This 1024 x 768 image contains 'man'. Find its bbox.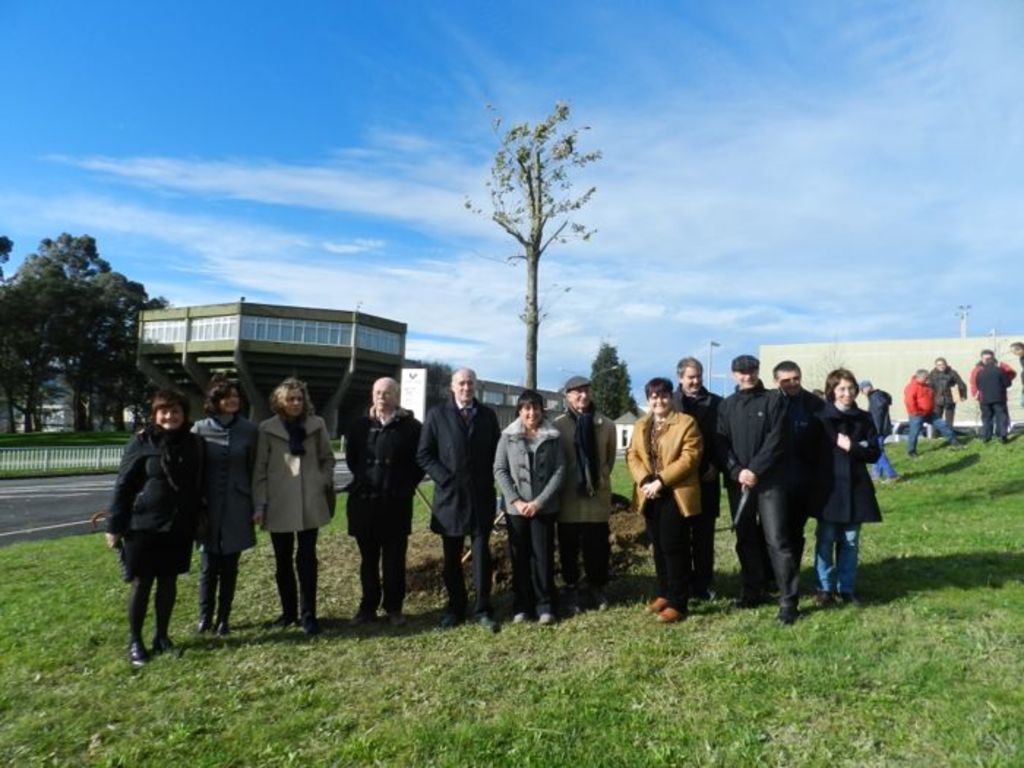
locate(862, 379, 903, 487).
